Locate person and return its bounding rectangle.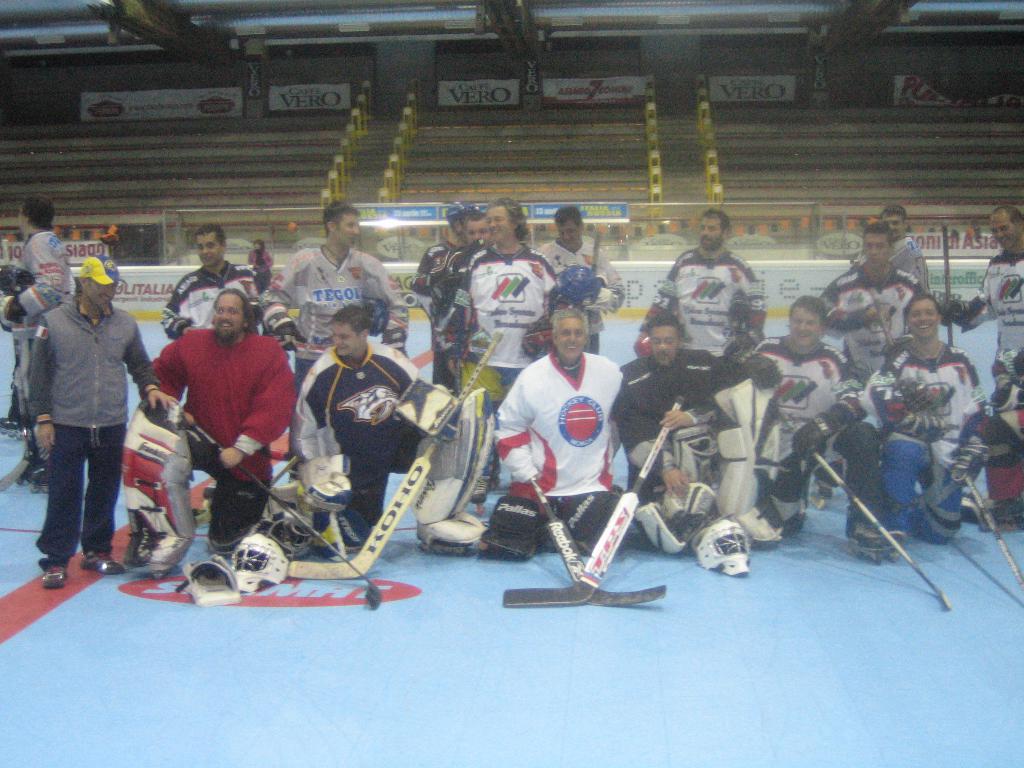
bbox(0, 197, 75, 490).
